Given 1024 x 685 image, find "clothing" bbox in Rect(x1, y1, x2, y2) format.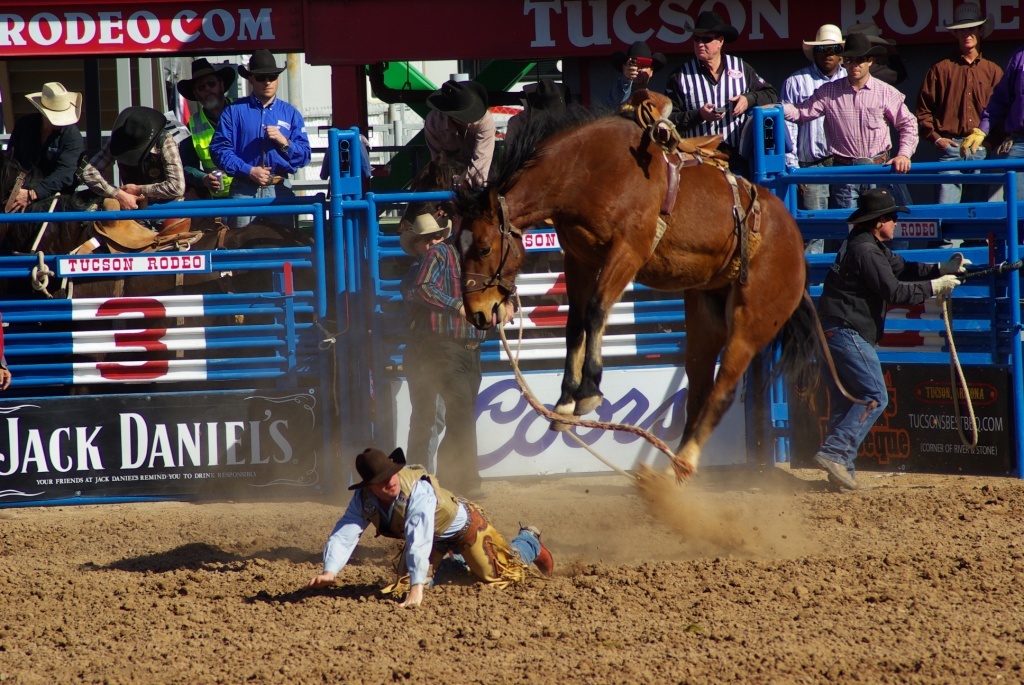
Rect(73, 129, 190, 204).
